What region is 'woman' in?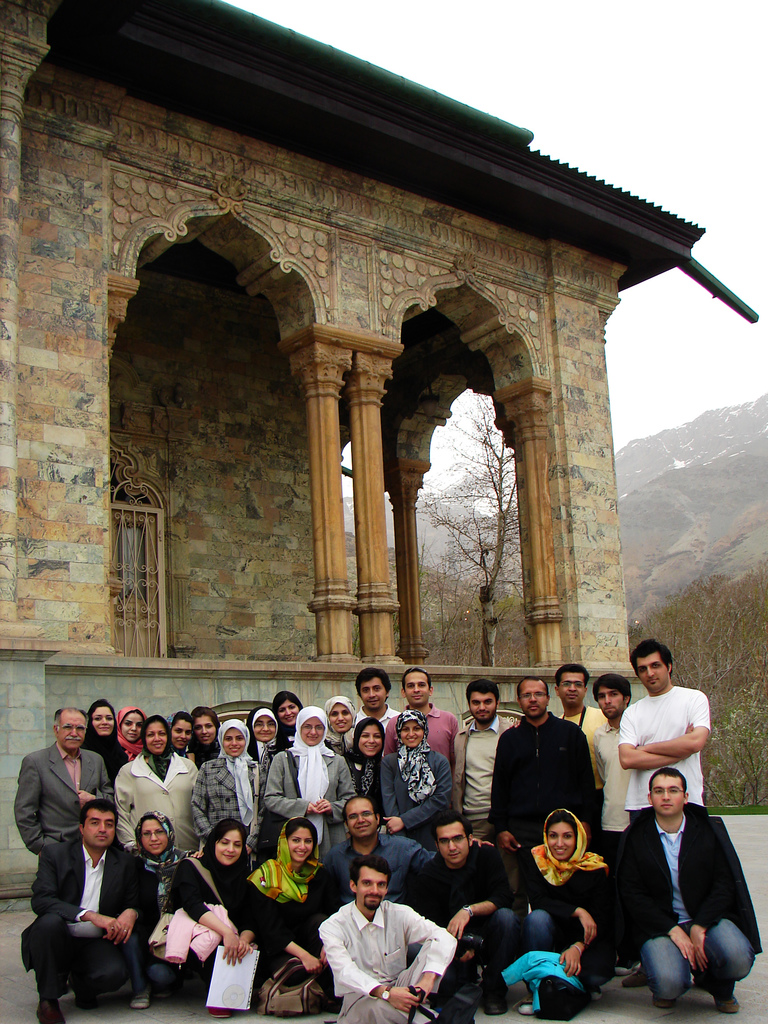
box=[123, 808, 202, 1011].
